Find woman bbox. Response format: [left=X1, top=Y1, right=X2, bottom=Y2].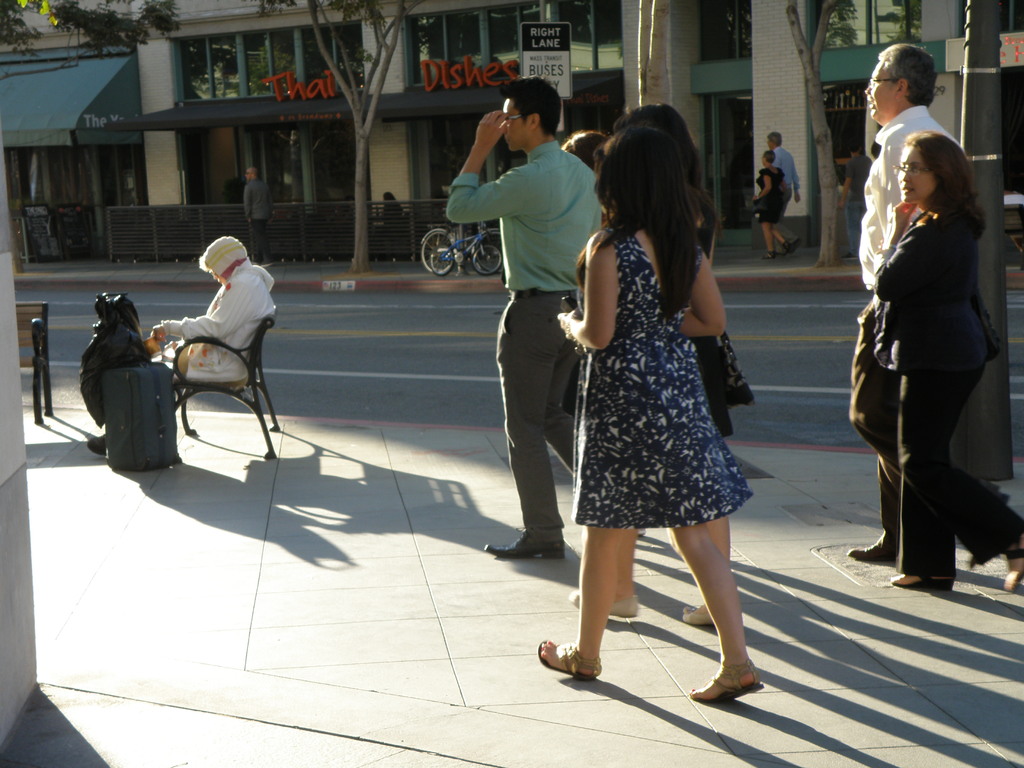
[left=538, top=127, right=767, bottom=702].
